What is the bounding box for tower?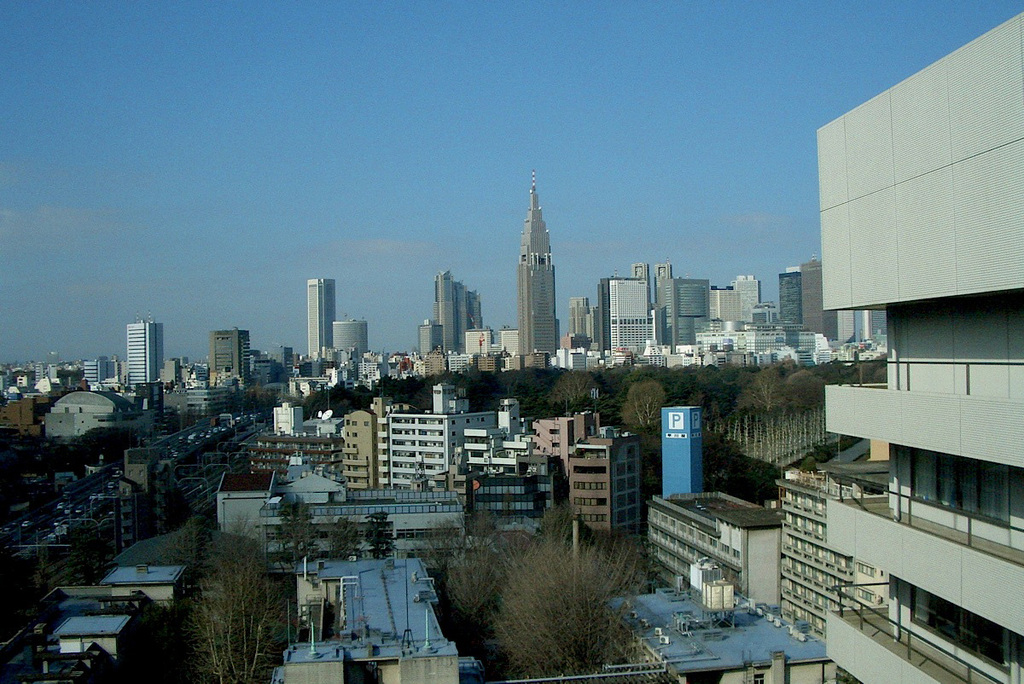
bbox=[129, 321, 160, 383].
